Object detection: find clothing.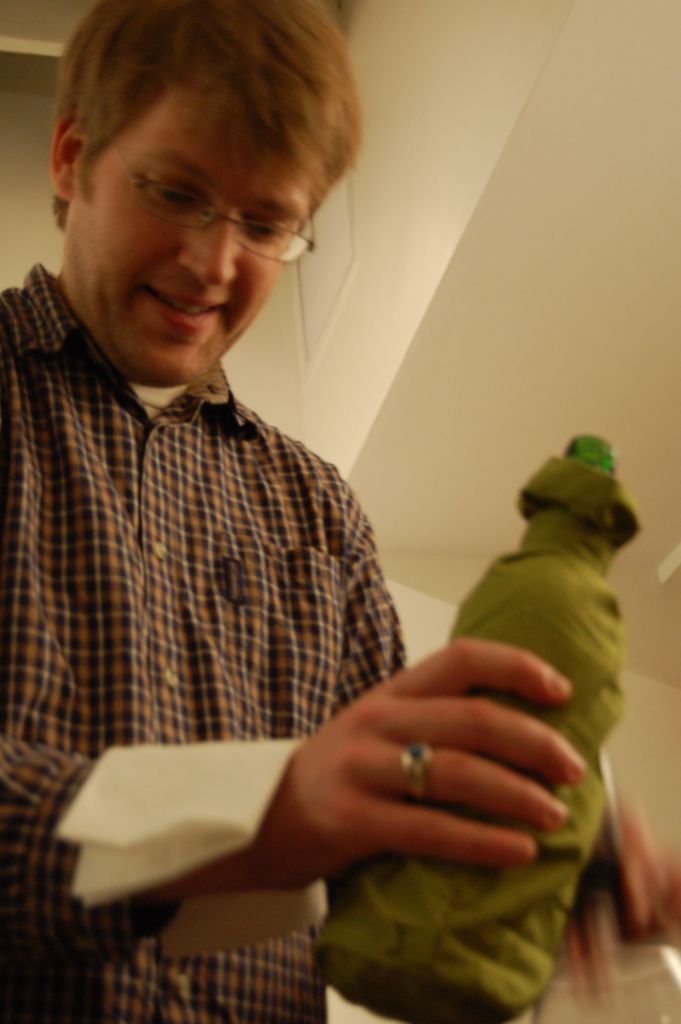
(0,259,422,810).
